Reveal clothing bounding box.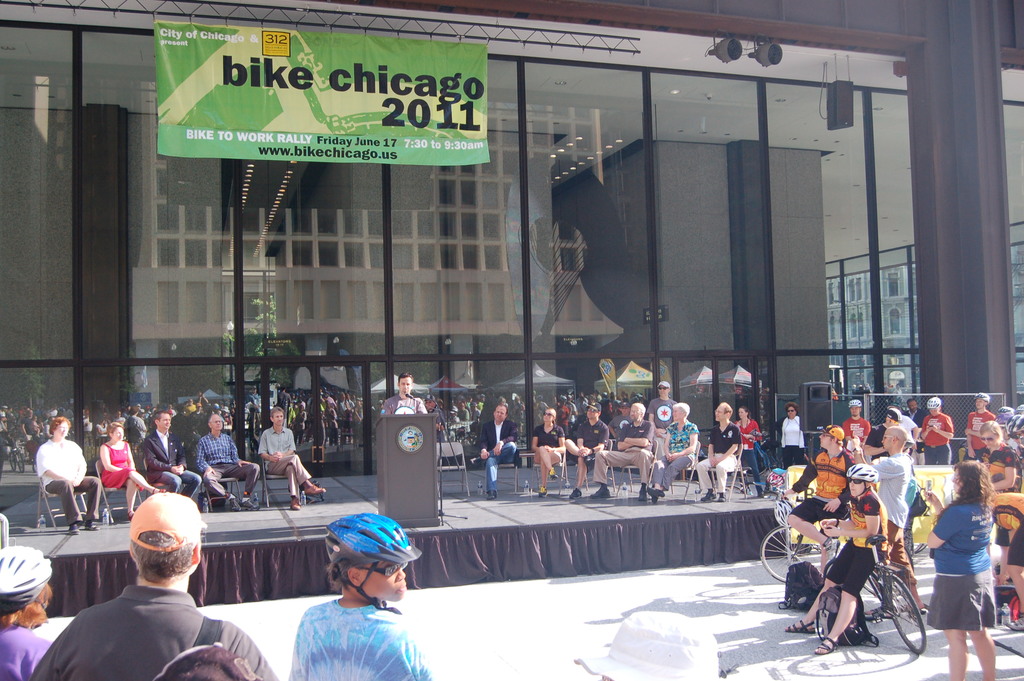
Revealed: (x1=938, y1=492, x2=1010, y2=646).
